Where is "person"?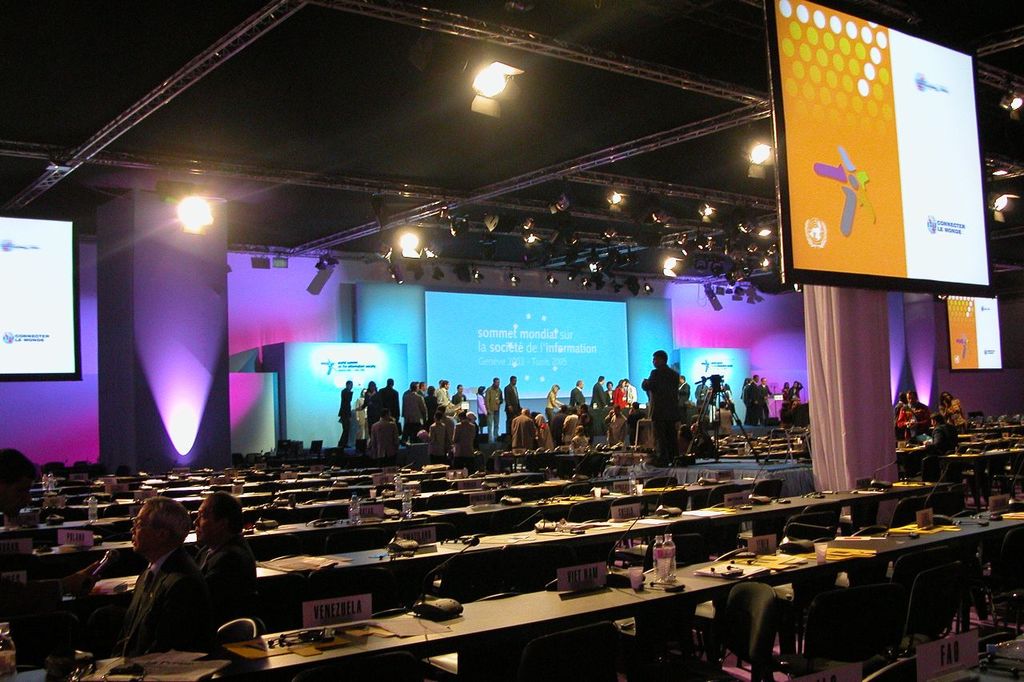
(x1=544, y1=381, x2=566, y2=413).
